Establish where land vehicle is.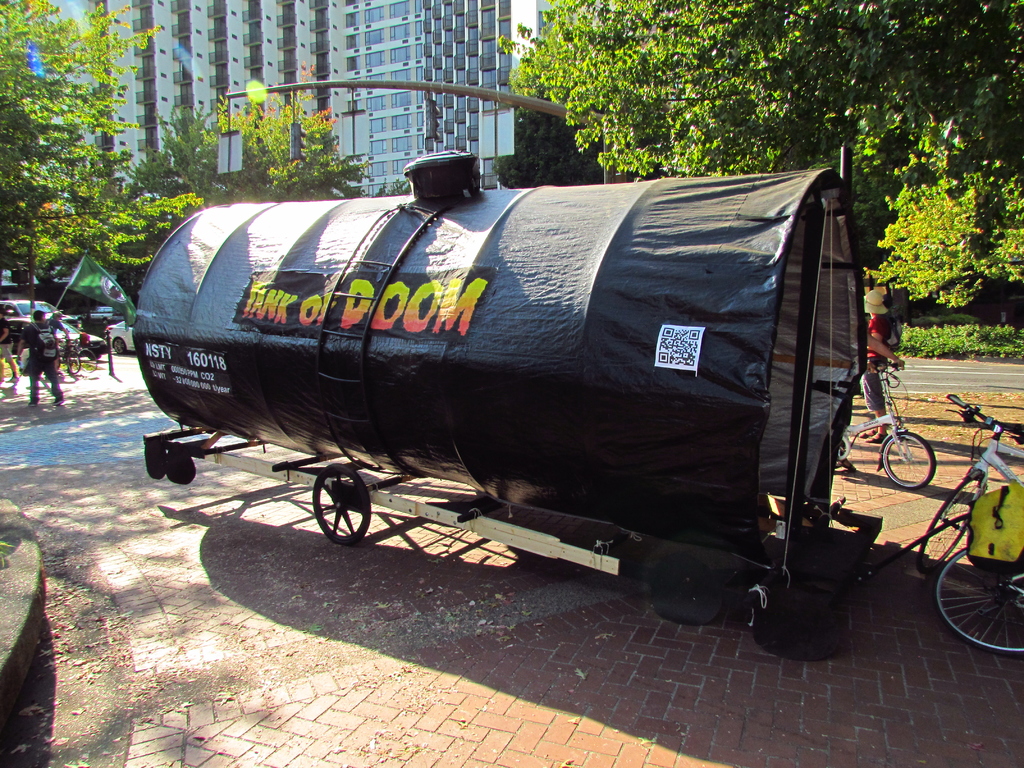
Established at box=[1, 299, 51, 325].
